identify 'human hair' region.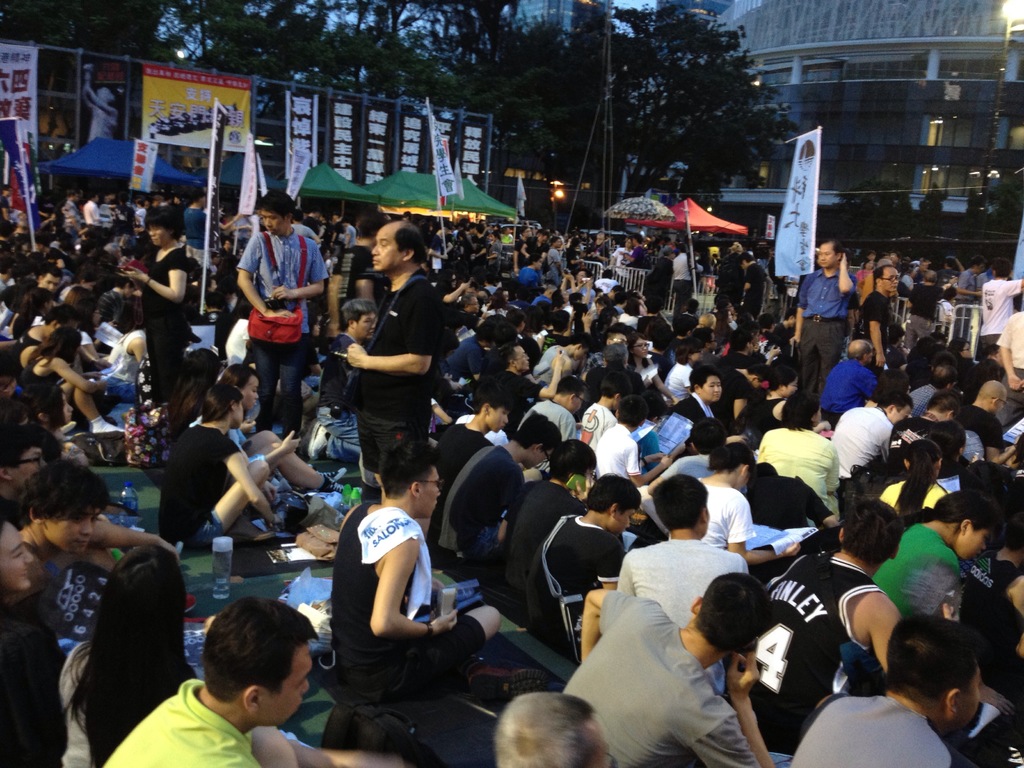
Region: left=903, top=440, right=947, bottom=522.
